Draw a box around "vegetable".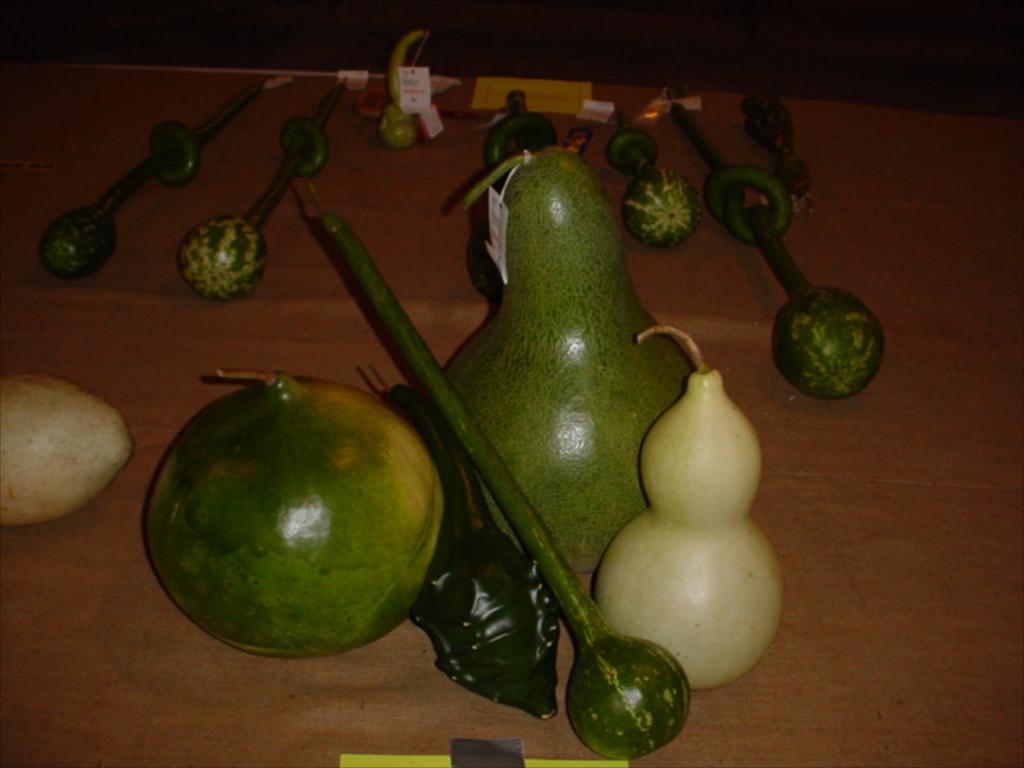
<region>328, 206, 691, 760</region>.
